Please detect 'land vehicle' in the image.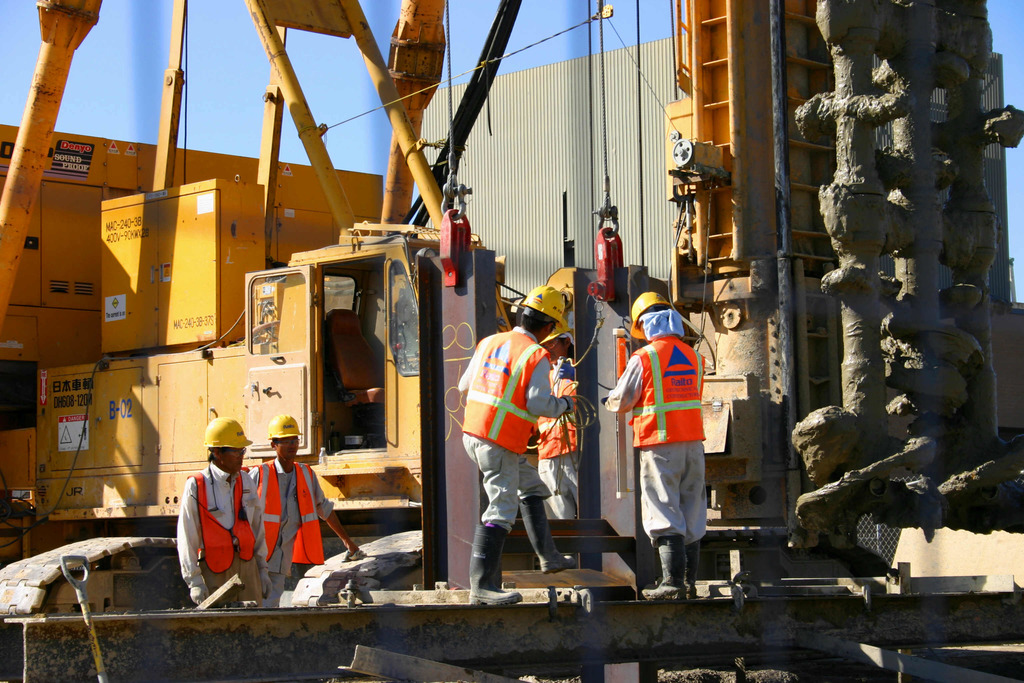
[x1=248, y1=0, x2=513, y2=496].
